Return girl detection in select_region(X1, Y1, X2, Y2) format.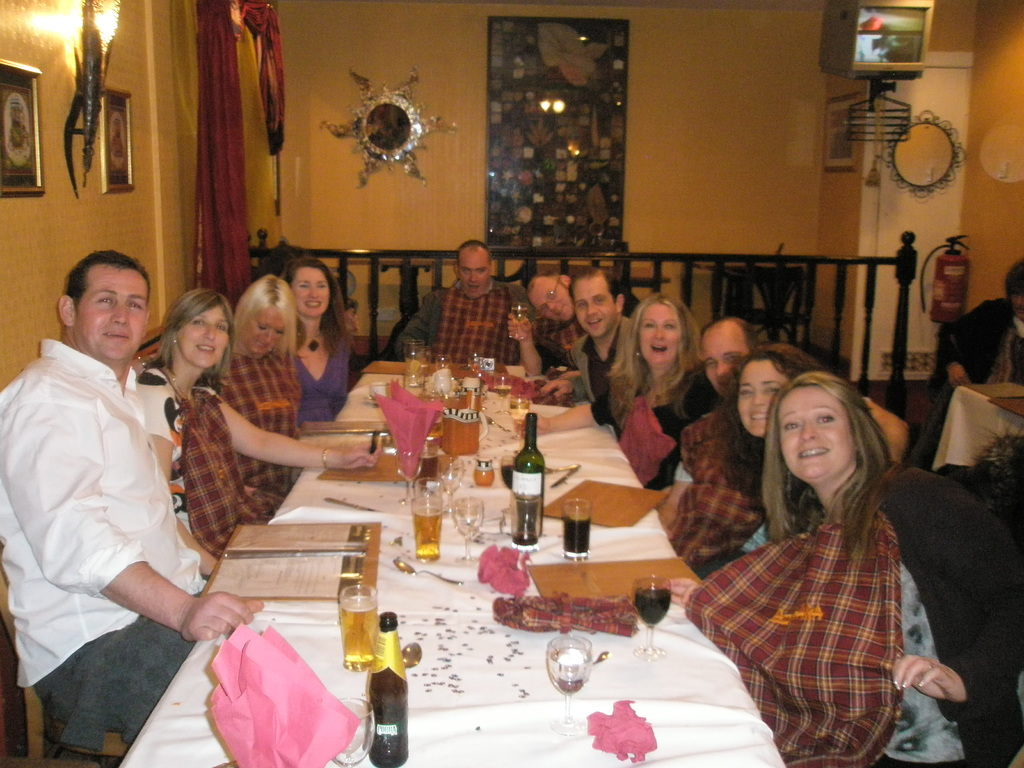
select_region(675, 373, 1023, 767).
